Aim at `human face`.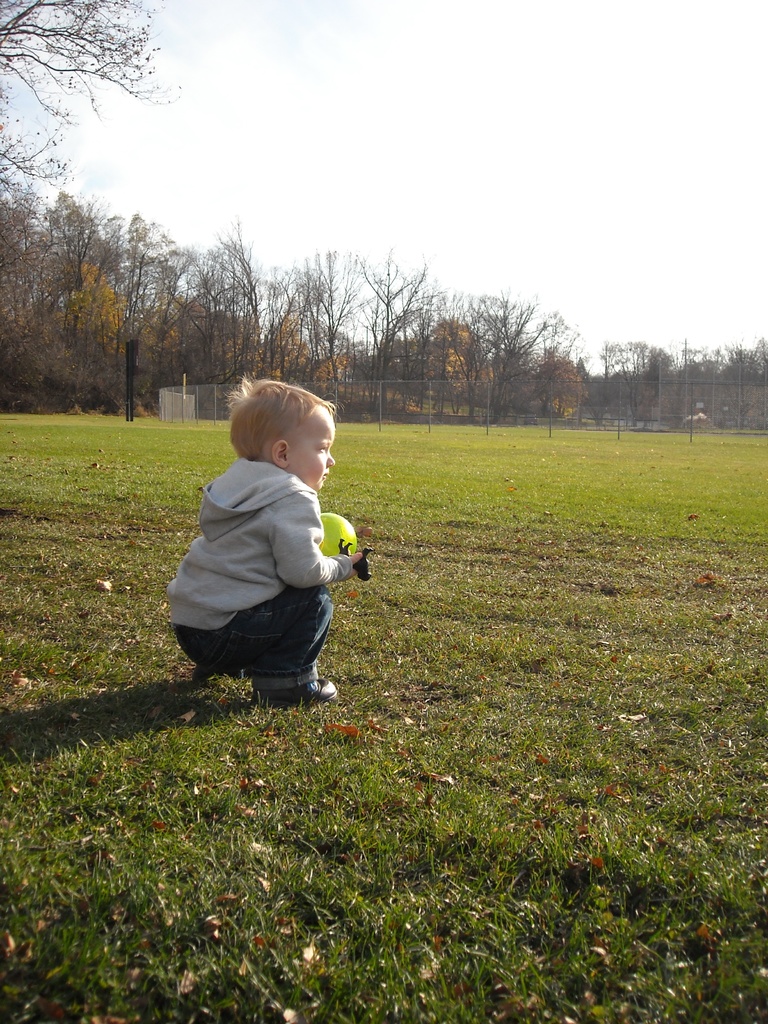
Aimed at bbox=[282, 404, 333, 490].
